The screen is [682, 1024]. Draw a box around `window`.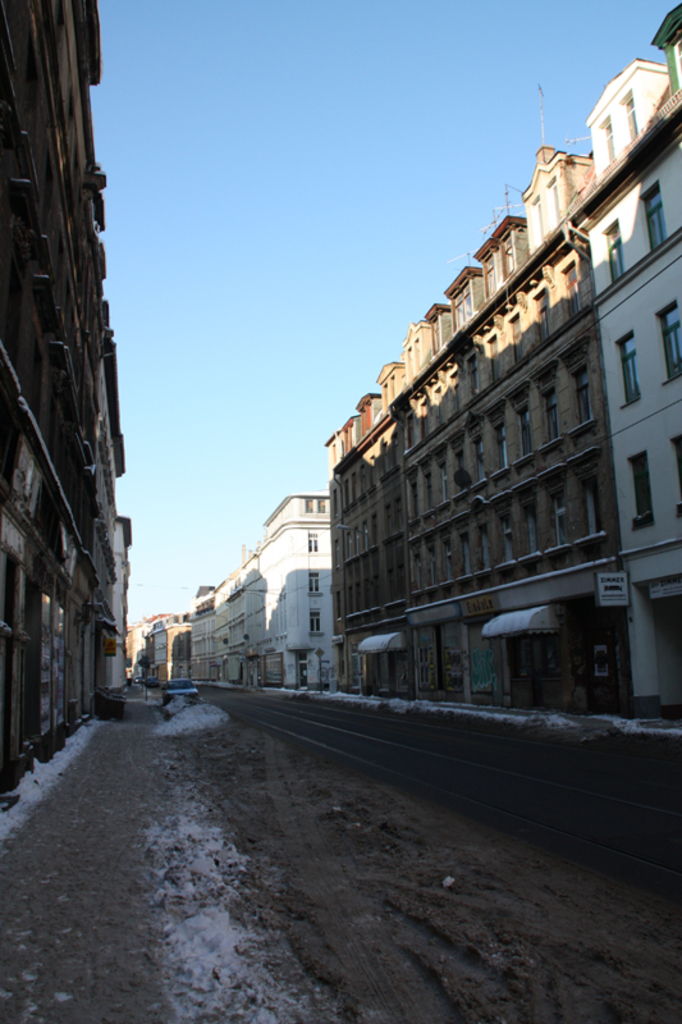
(670,430,681,516).
